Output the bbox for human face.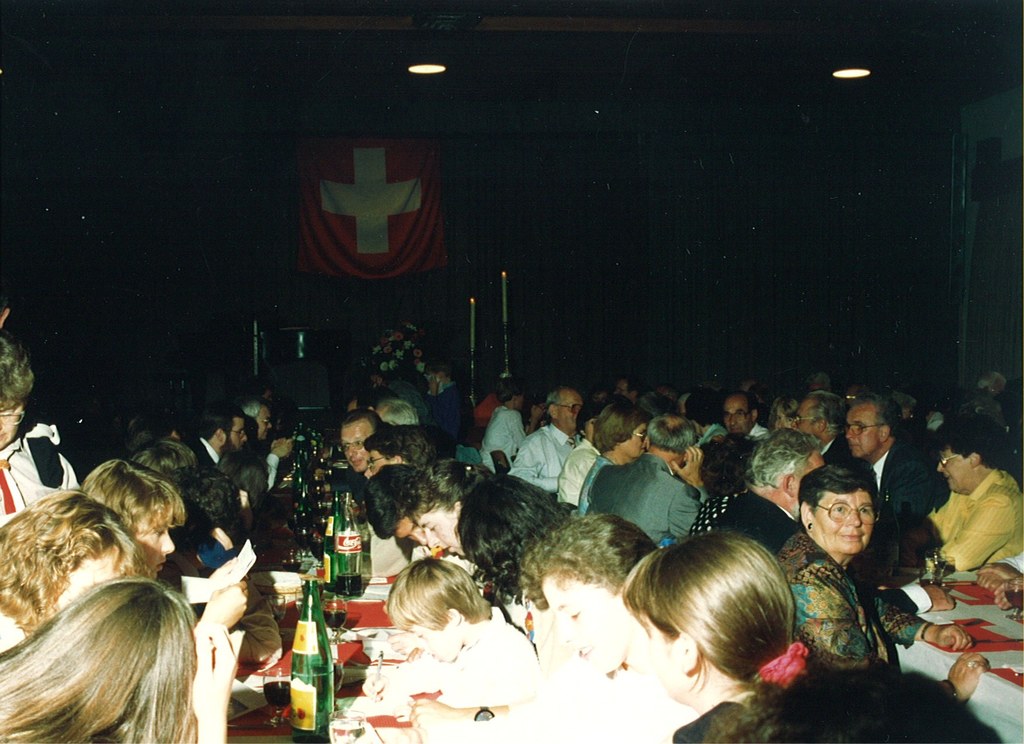
{"left": 557, "top": 395, "right": 582, "bottom": 430}.
